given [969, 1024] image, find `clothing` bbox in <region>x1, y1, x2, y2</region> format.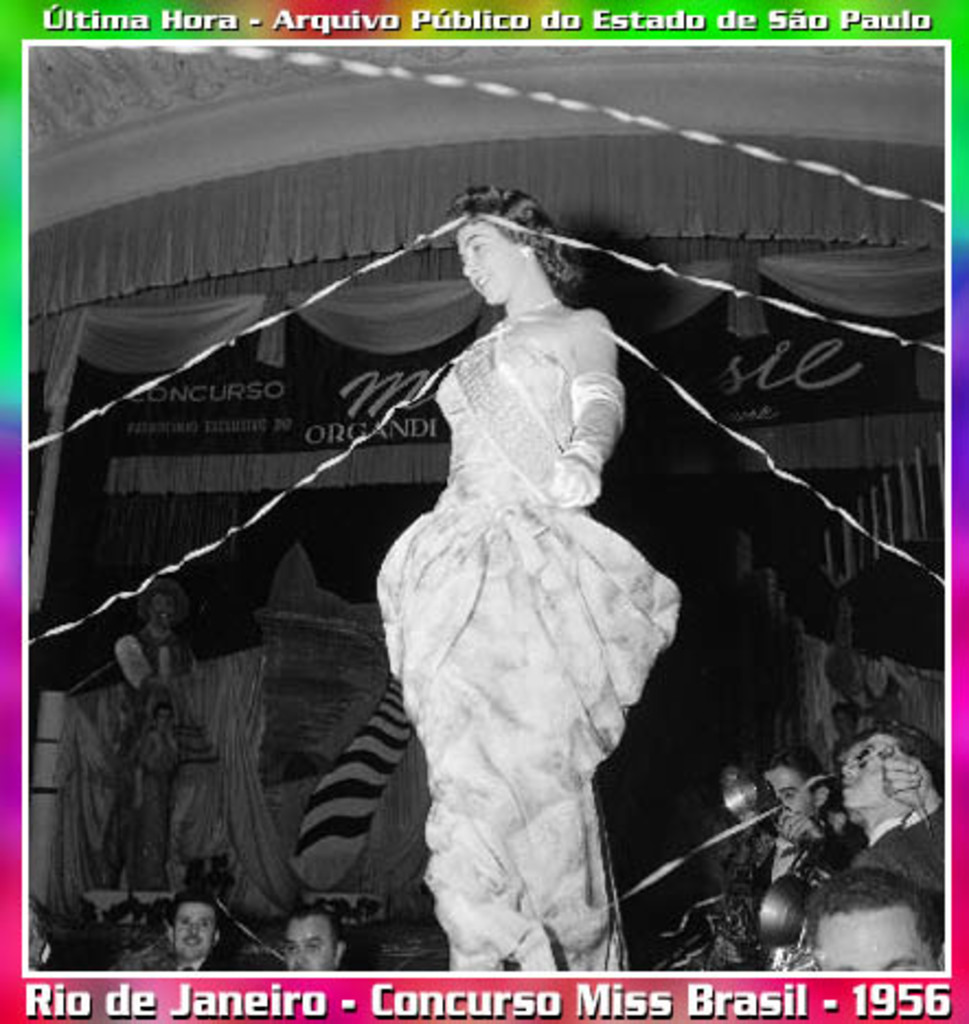
<region>386, 278, 708, 934</region>.
